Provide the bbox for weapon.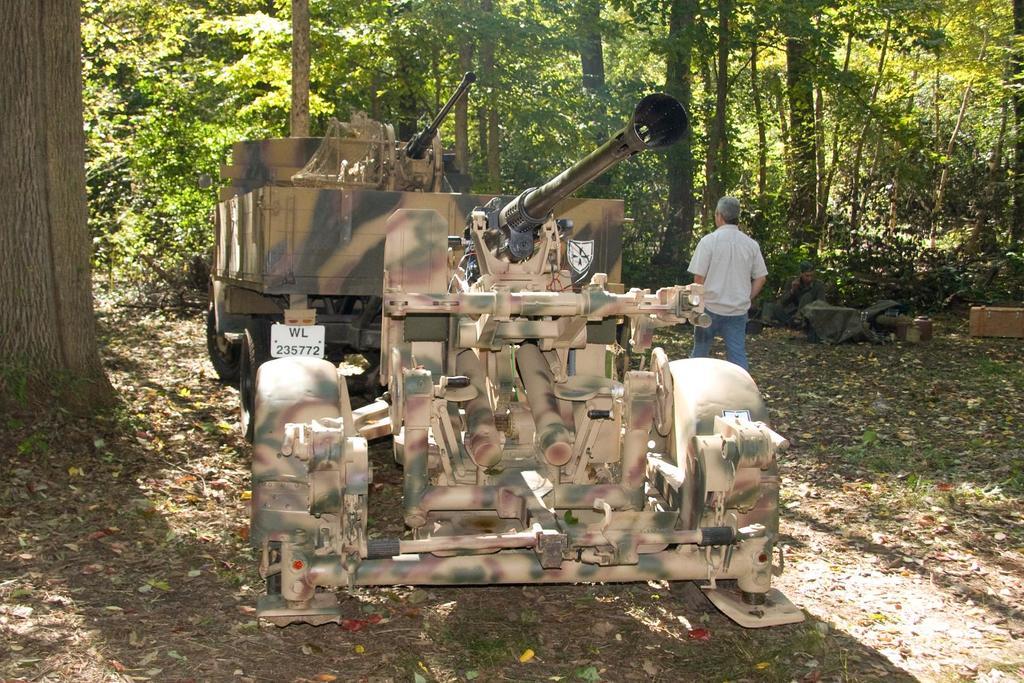
BBox(441, 87, 694, 281).
